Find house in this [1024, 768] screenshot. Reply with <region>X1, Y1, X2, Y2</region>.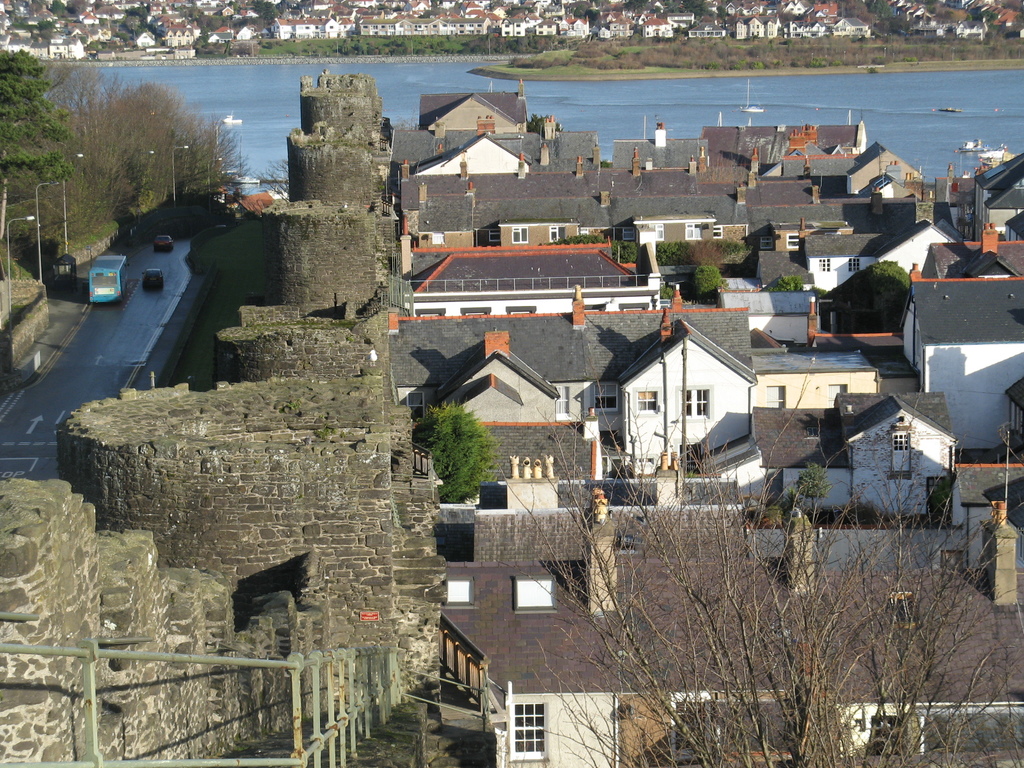
<region>394, 236, 1023, 513</region>.
